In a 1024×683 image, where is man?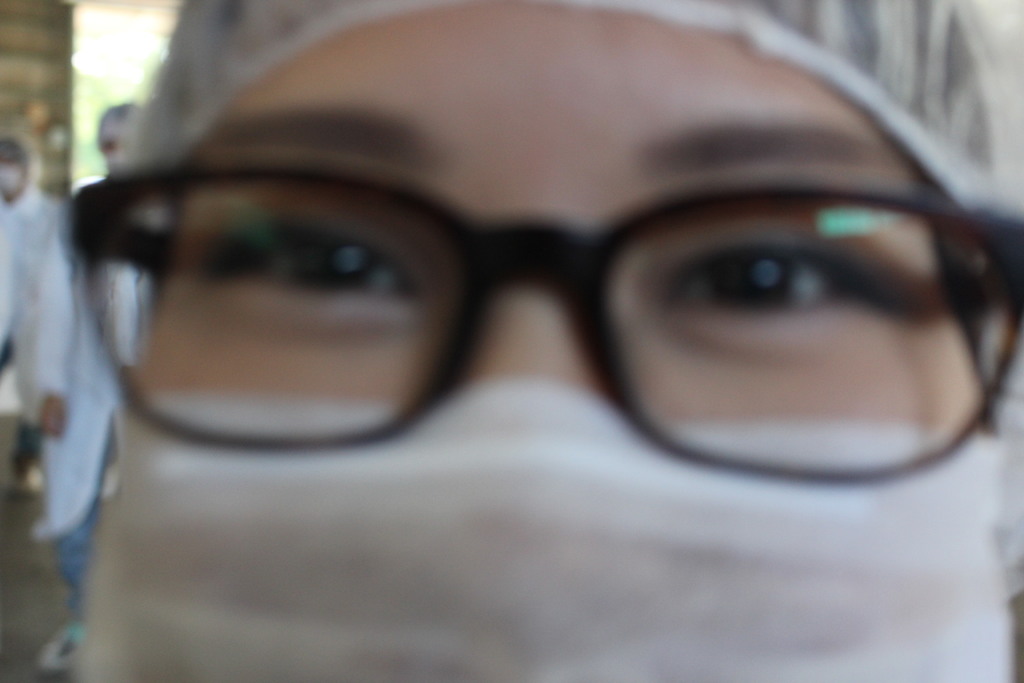
detection(0, 126, 51, 472).
